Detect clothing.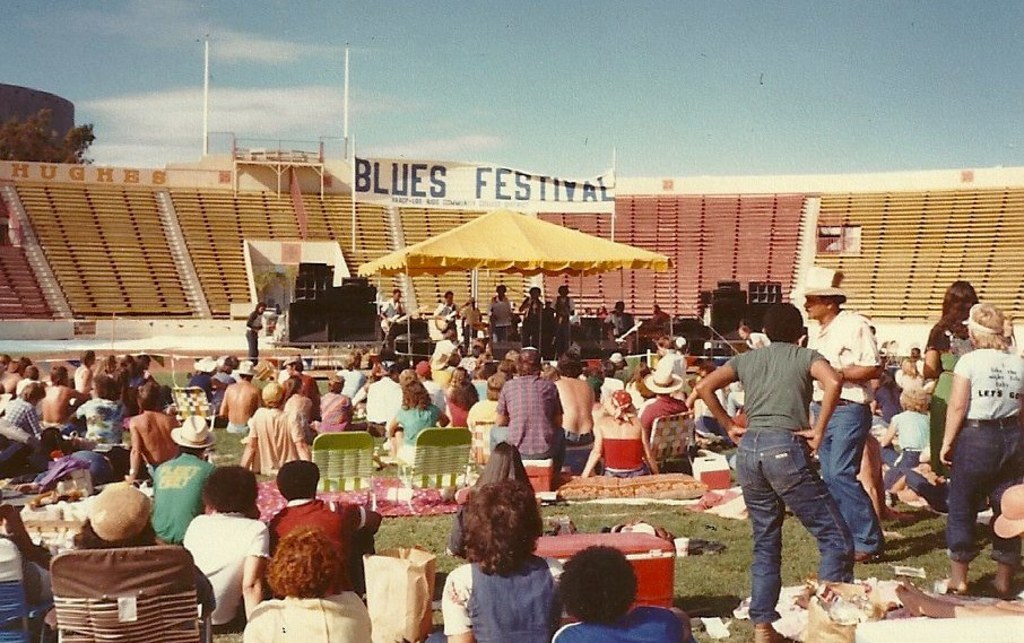
Detected at pyautogui.locateOnScreen(190, 511, 270, 634).
